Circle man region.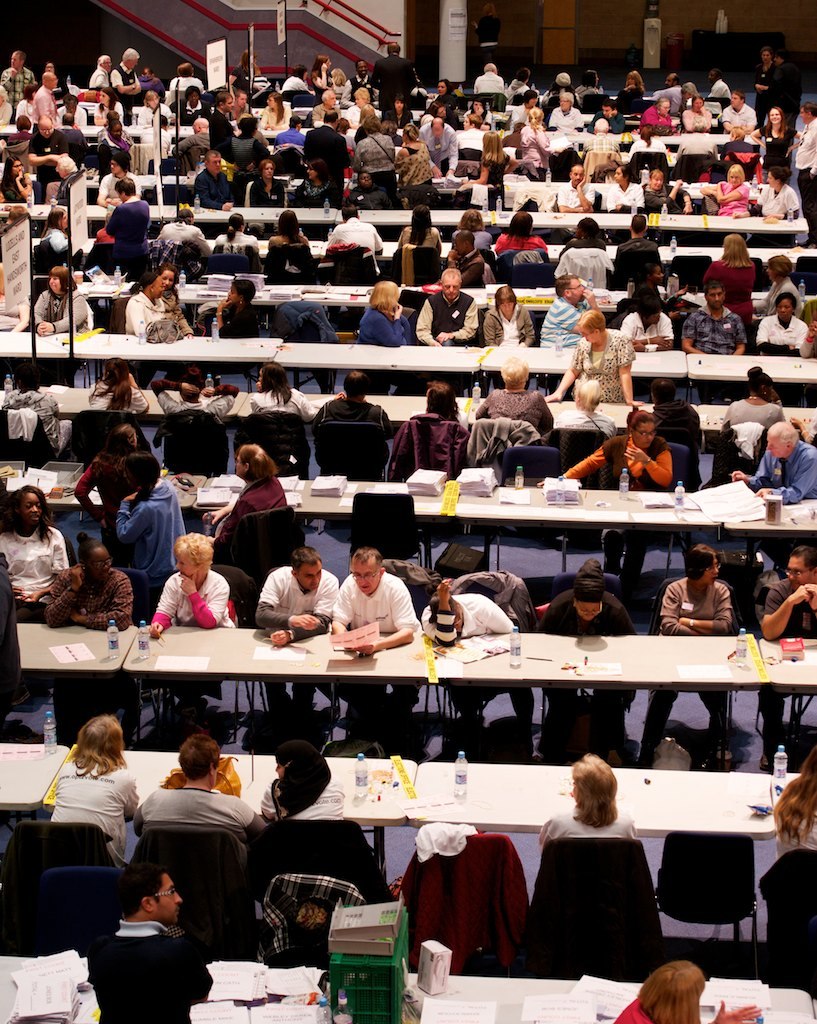
Region: bbox=[415, 116, 458, 210].
